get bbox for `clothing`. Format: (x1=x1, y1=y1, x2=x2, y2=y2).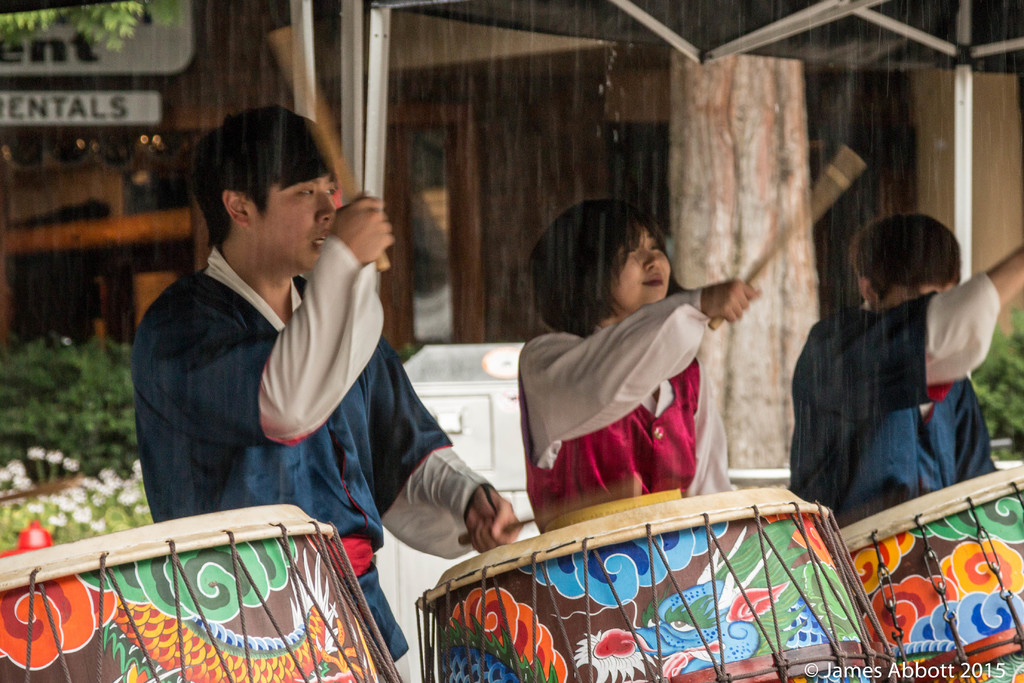
(x1=513, y1=283, x2=737, y2=537).
